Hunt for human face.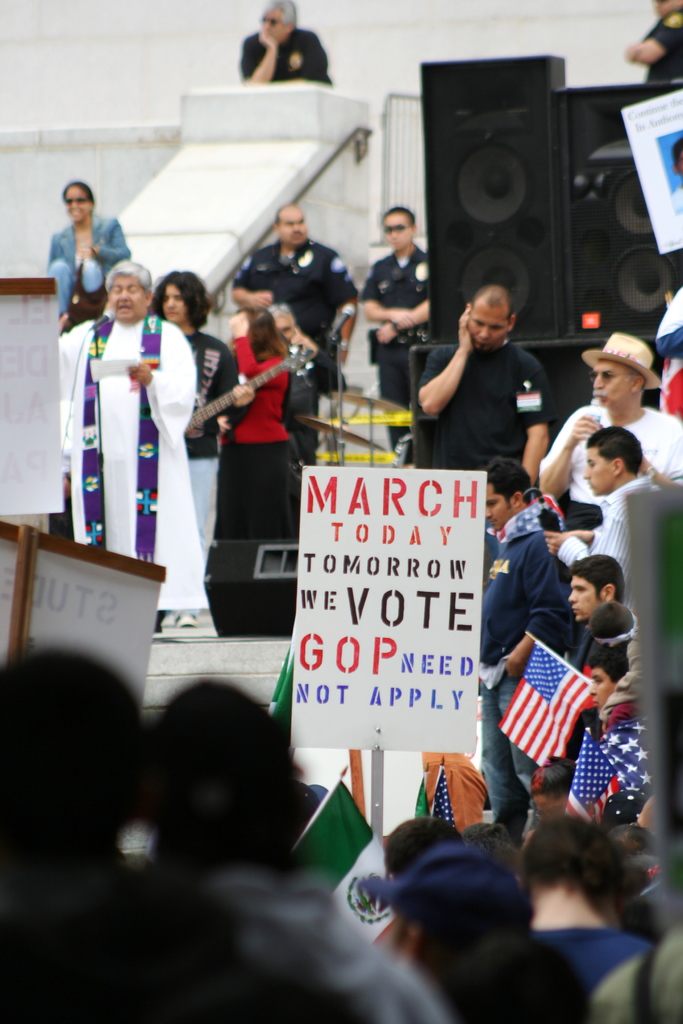
Hunted down at select_region(258, 8, 288, 46).
